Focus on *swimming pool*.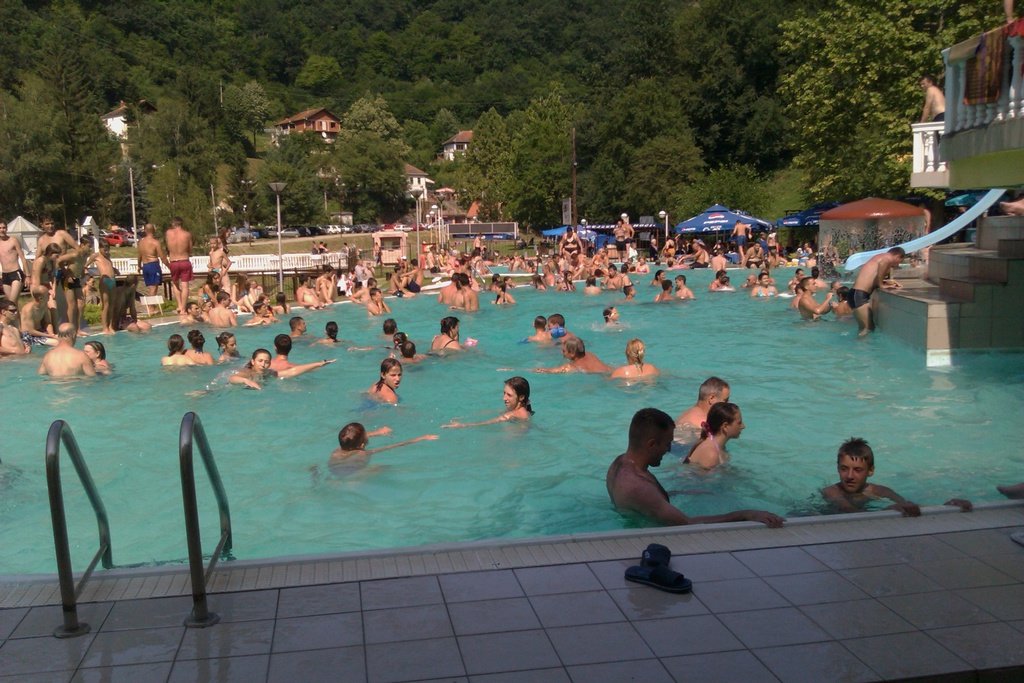
Focused at Rect(0, 267, 1023, 575).
